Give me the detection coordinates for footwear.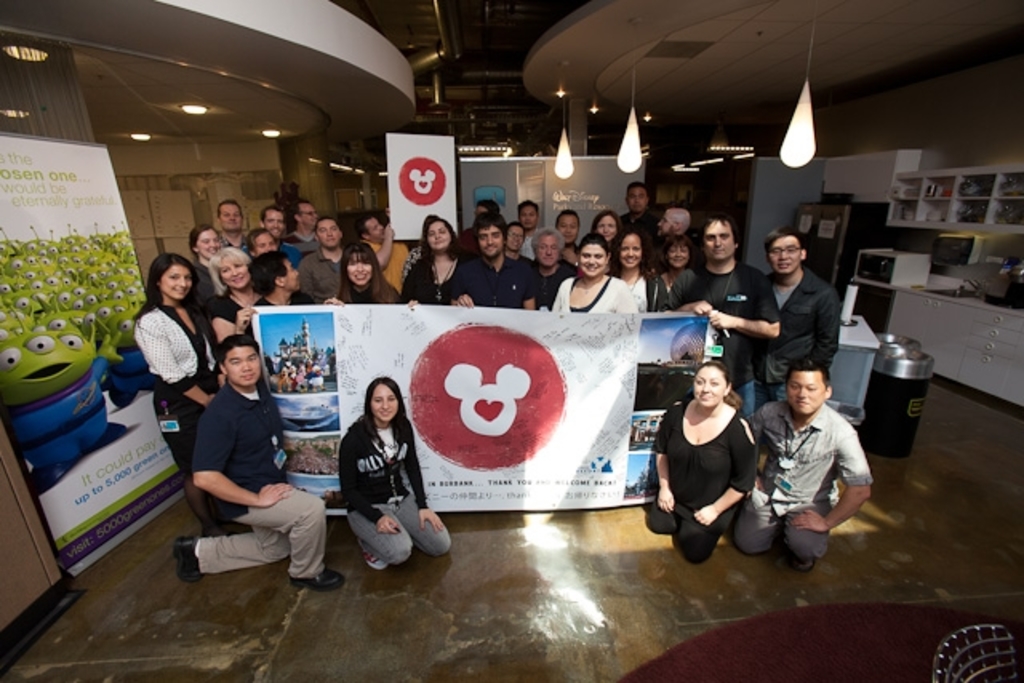
rect(362, 545, 386, 571).
